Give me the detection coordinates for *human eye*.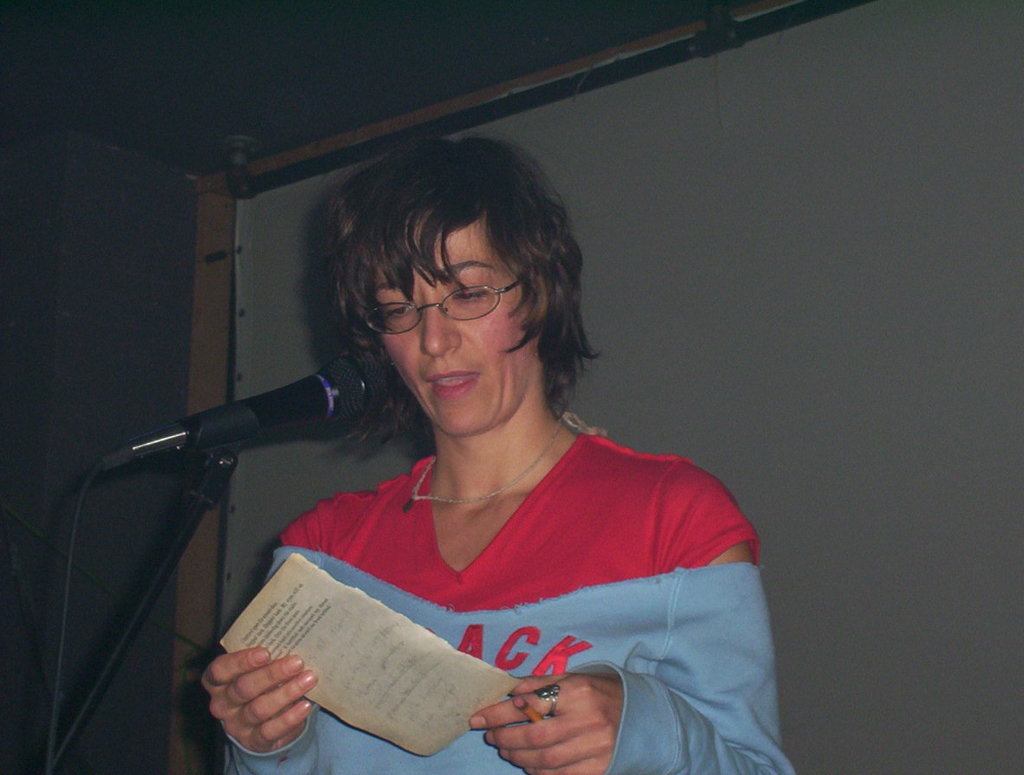
x1=448, y1=283, x2=495, y2=309.
